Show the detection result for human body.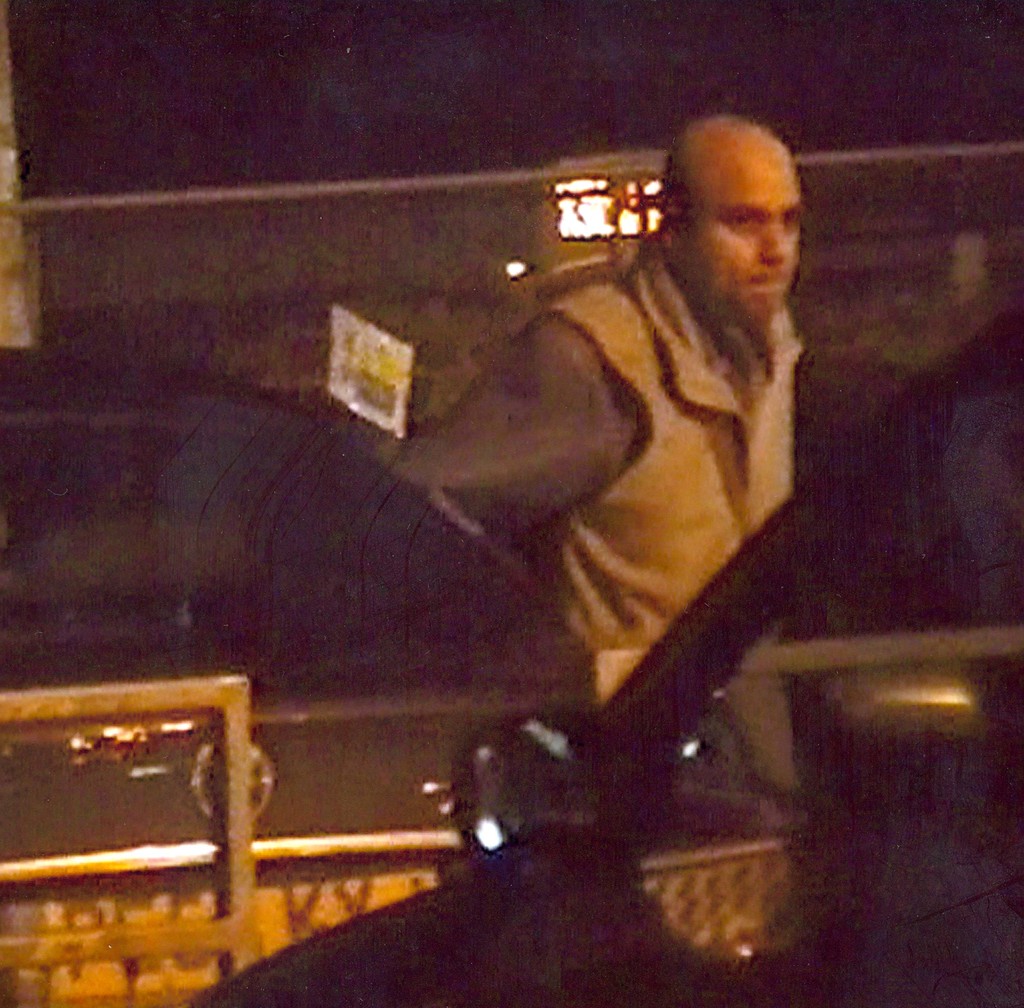
(left=413, top=103, right=831, bottom=764).
